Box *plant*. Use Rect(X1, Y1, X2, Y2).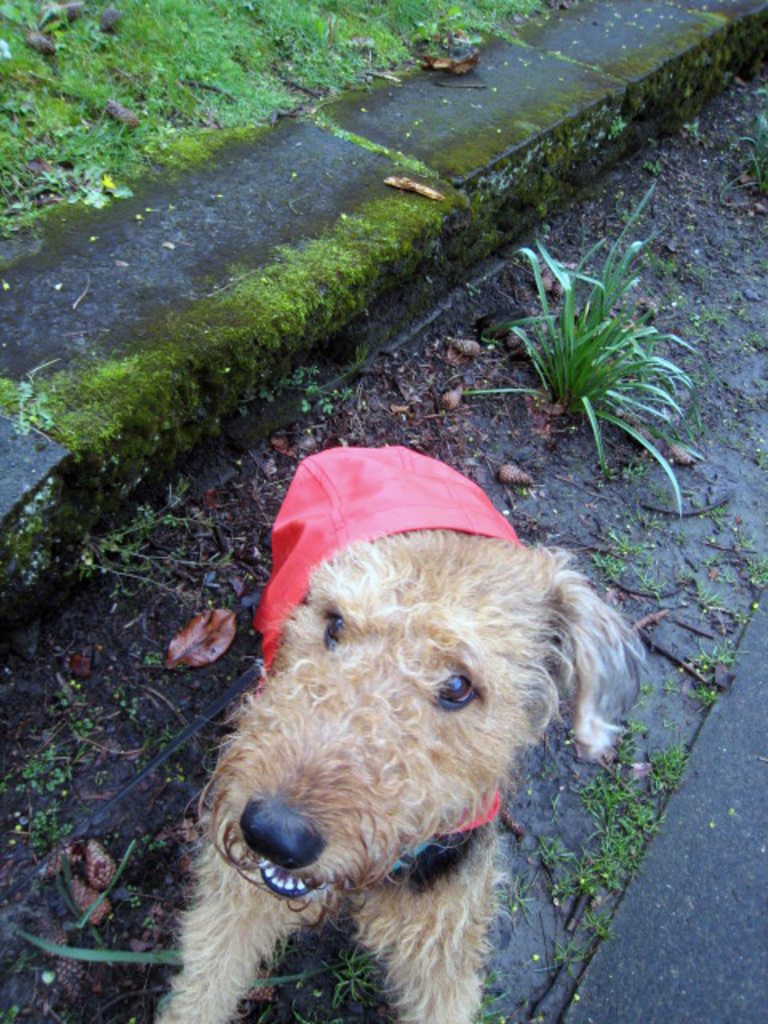
Rect(736, 74, 766, 202).
